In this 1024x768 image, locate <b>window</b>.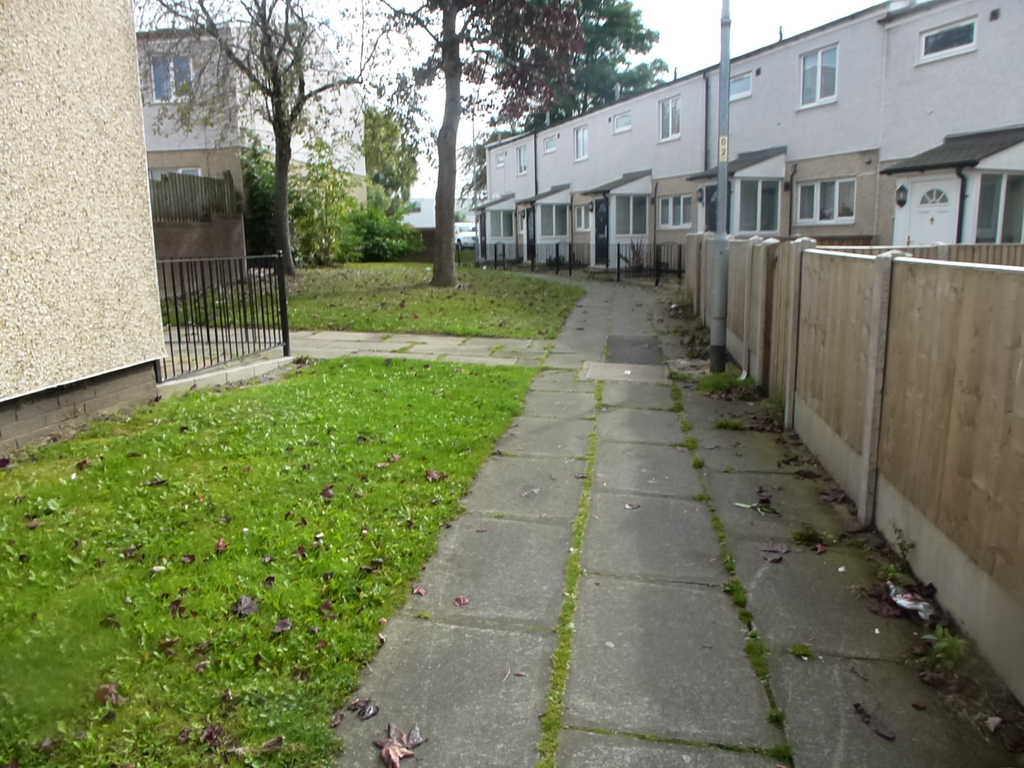
Bounding box: <box>540,192,575,244</box>.
